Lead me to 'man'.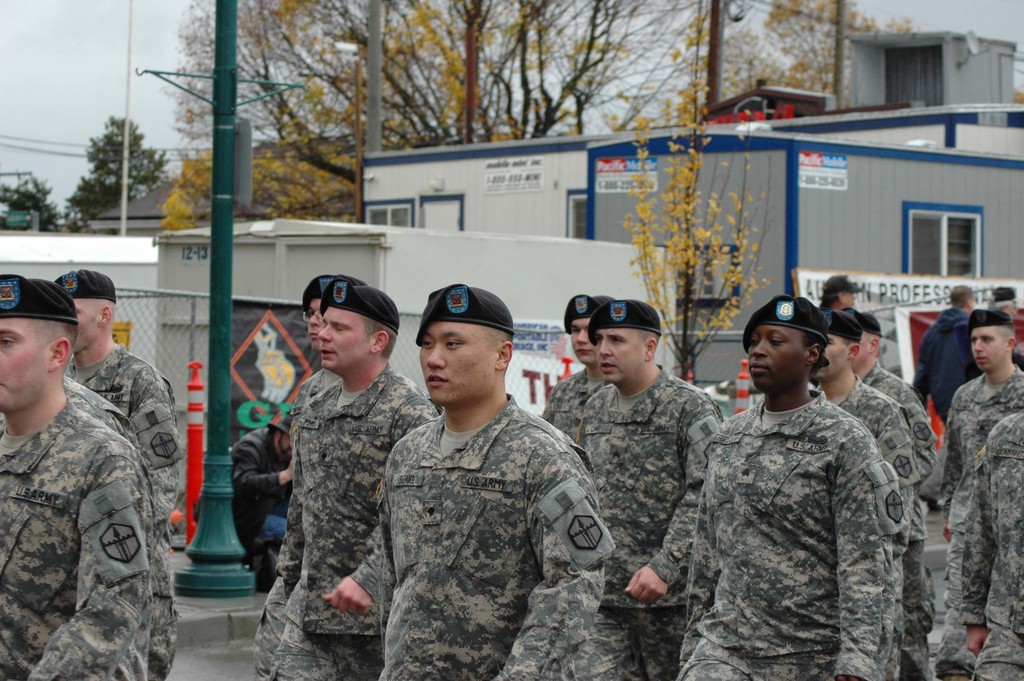
Lead to [44,274,192,671].
